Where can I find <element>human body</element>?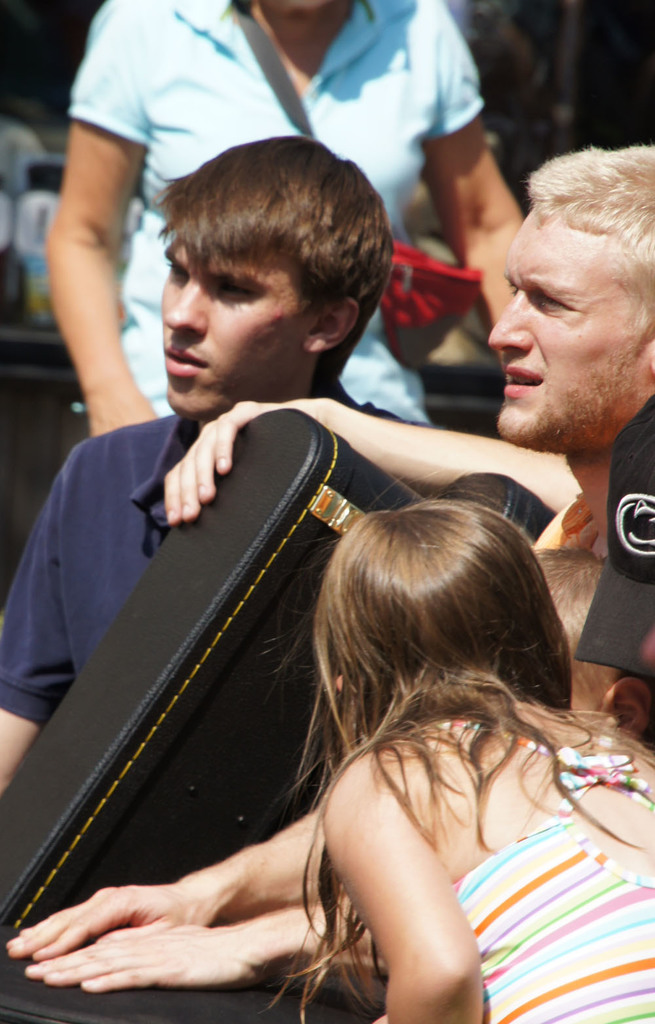
You can find it at <region>0, 153, 654, 1000</region>.
